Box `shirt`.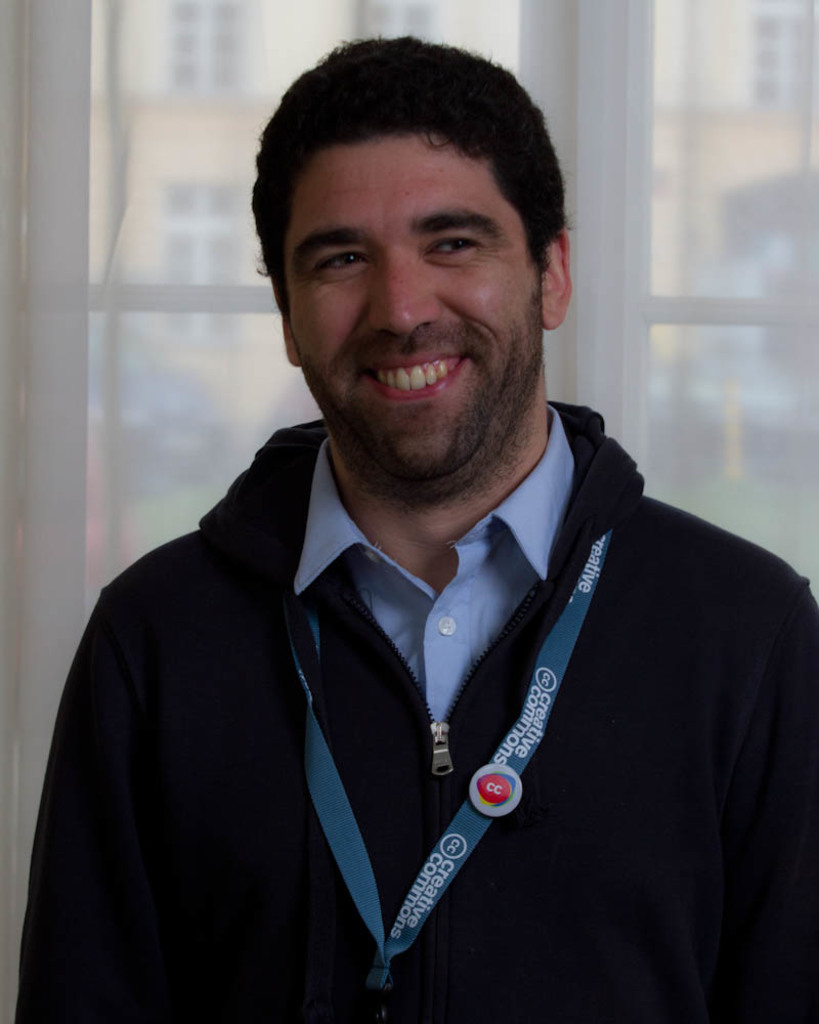
(left=292, top=409, right=571, bottom=717).
